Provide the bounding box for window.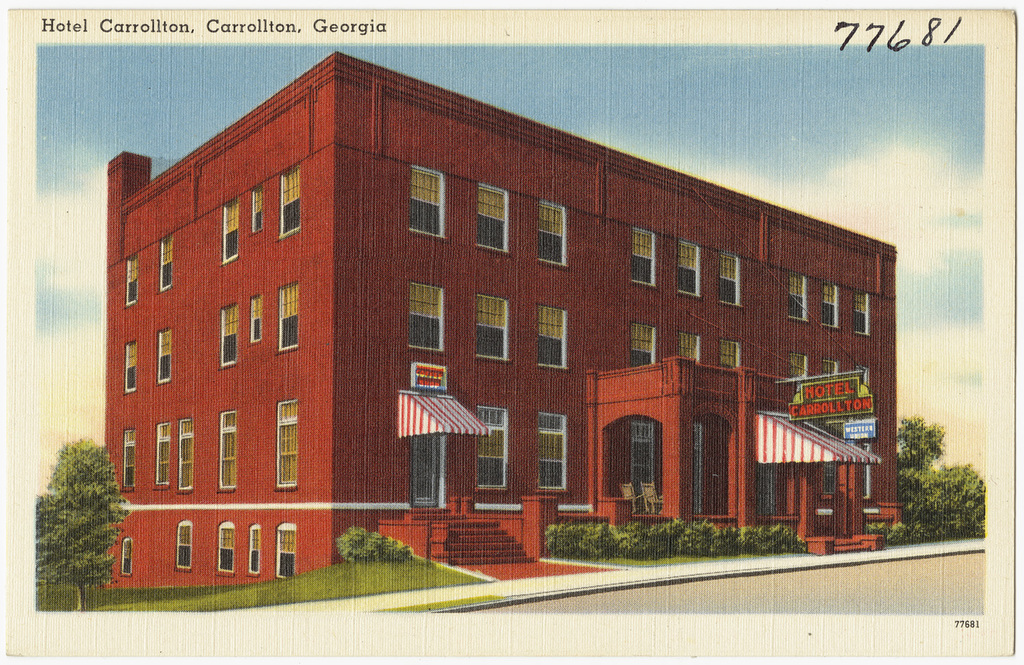
x1=278, y1=282, x2=299, y2=353.
